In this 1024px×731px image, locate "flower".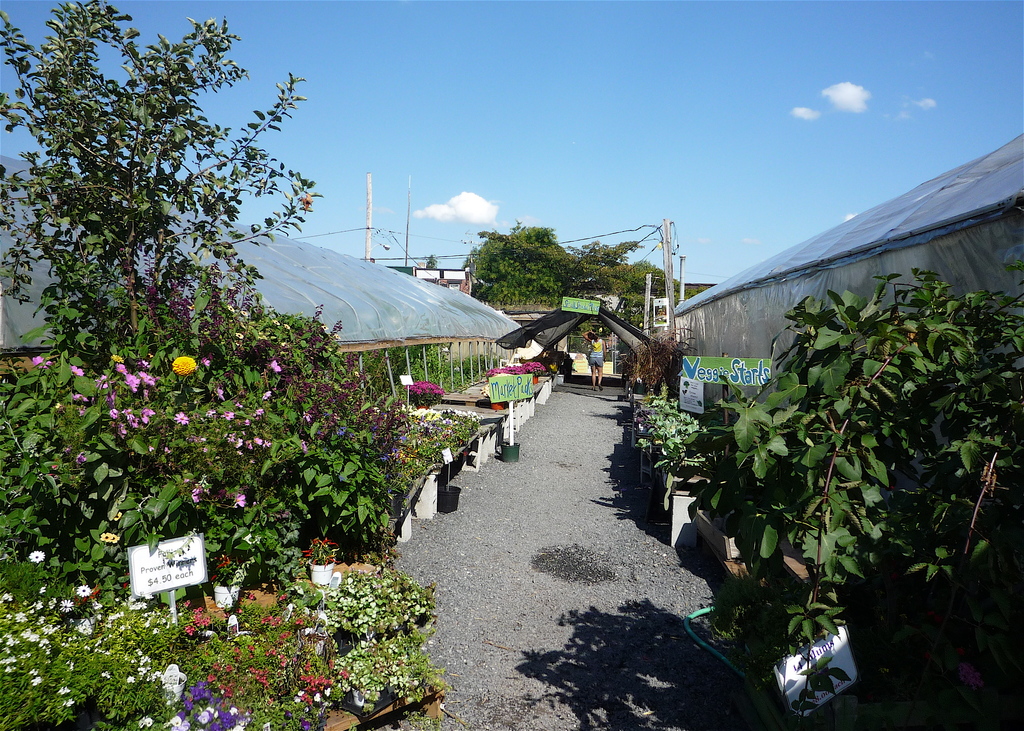
Bounding box: <bbox>267, 356, 284, 376</bbox>.
